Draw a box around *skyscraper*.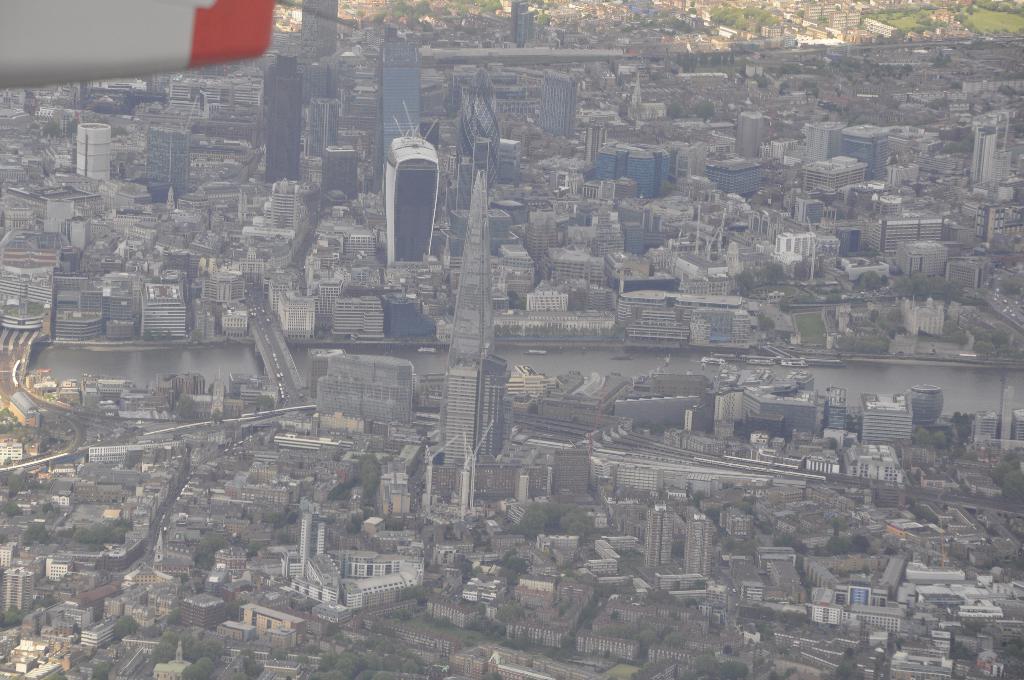
rect(642, 499, 669, 571).
